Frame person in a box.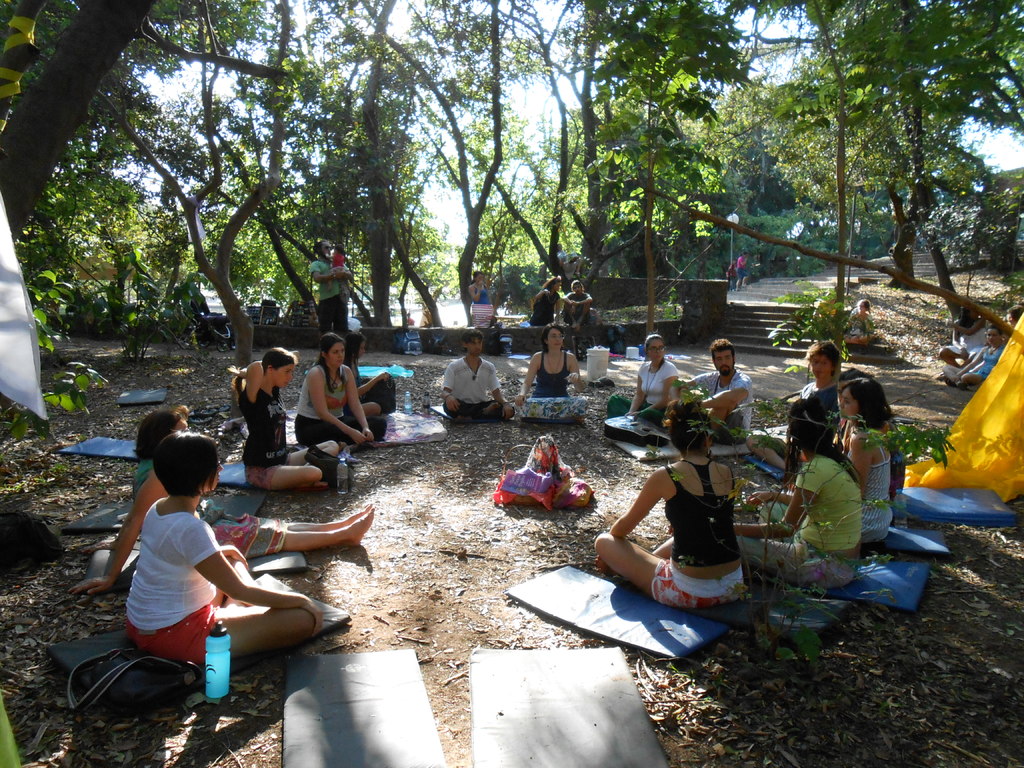
<box>110,424,321,661</box>.
